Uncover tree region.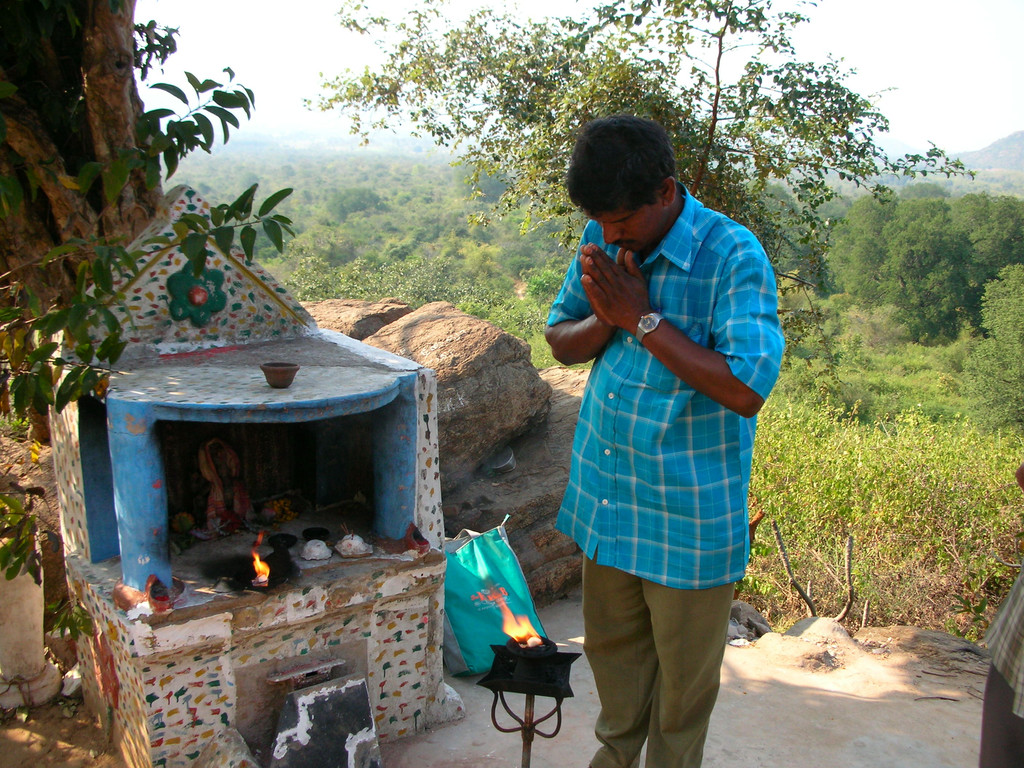
Uncovered: [left=0, top=0, right=301, bottom=449].
